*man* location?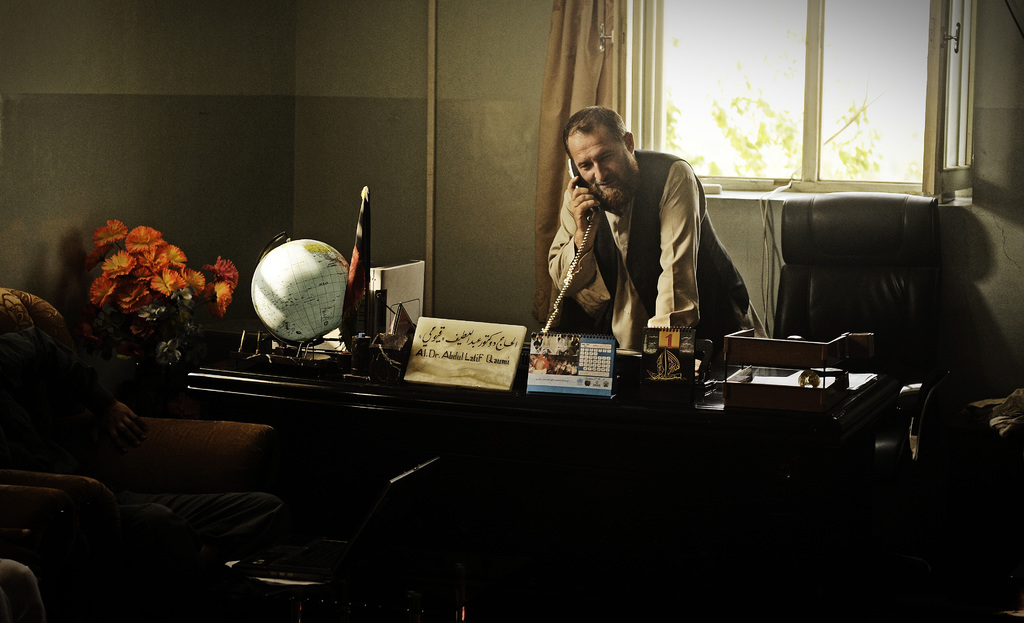
(532,109,741,363)
